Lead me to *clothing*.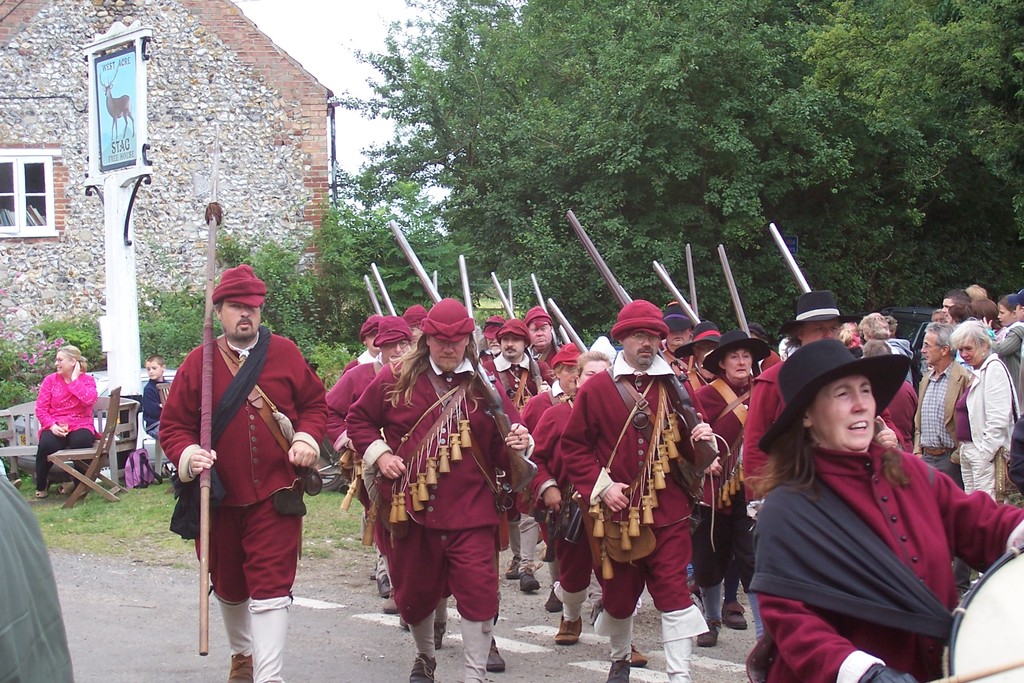
Lead to detection(689, 365, 711, 391).
